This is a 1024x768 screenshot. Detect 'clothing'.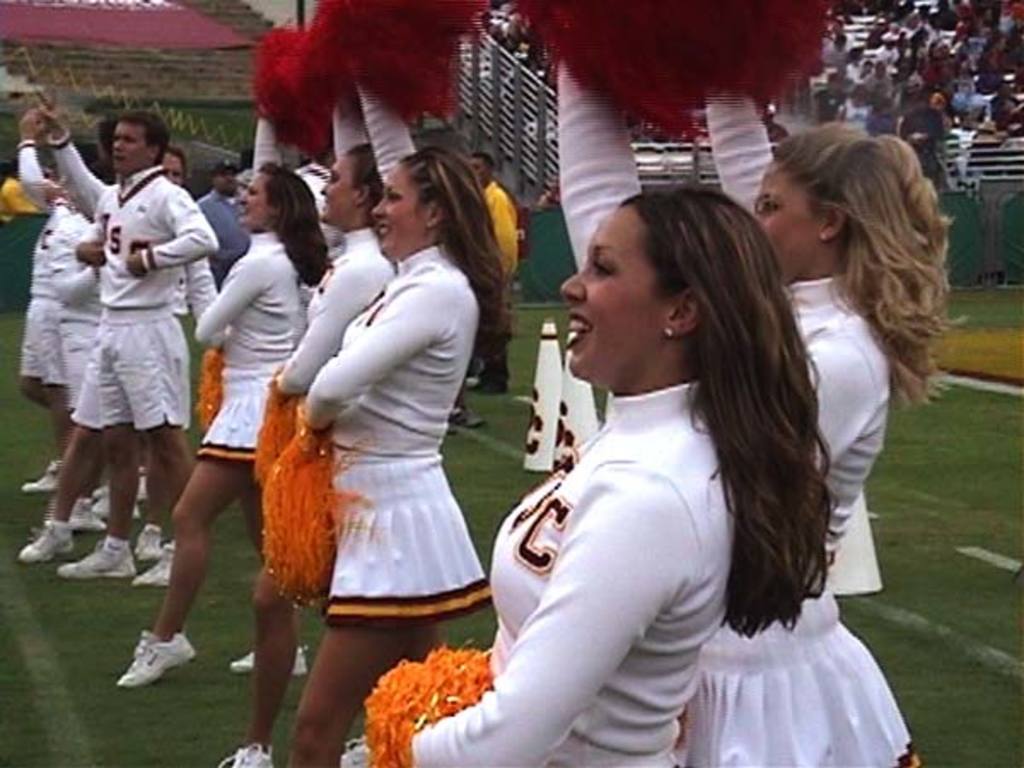
box(97, 169, 213, 432).
